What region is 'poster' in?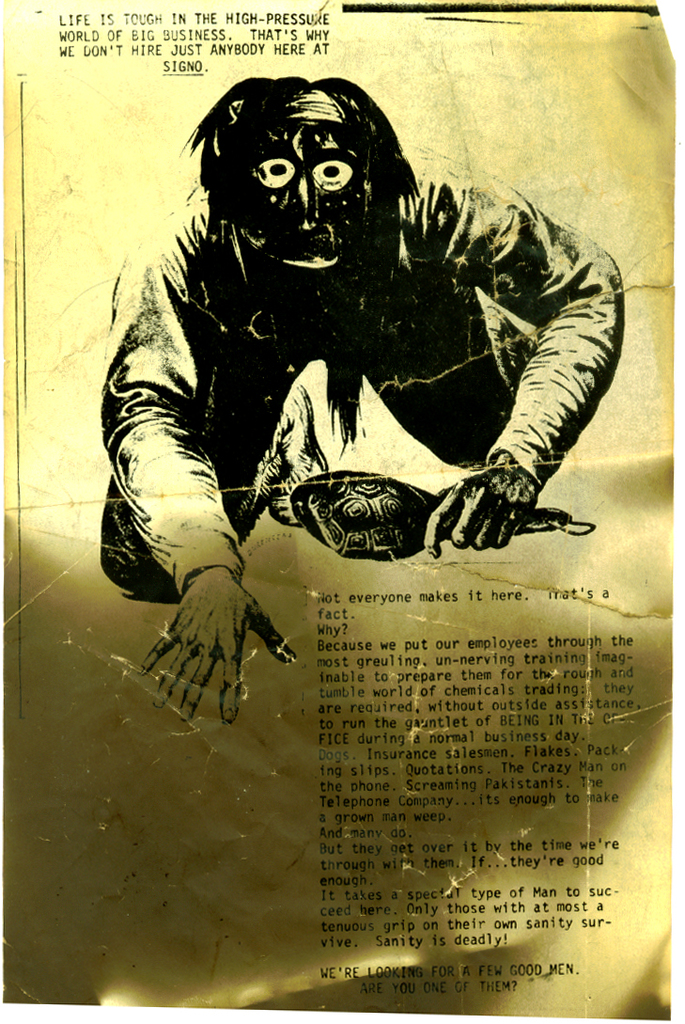
detection(0, 0, 684, 1016).
